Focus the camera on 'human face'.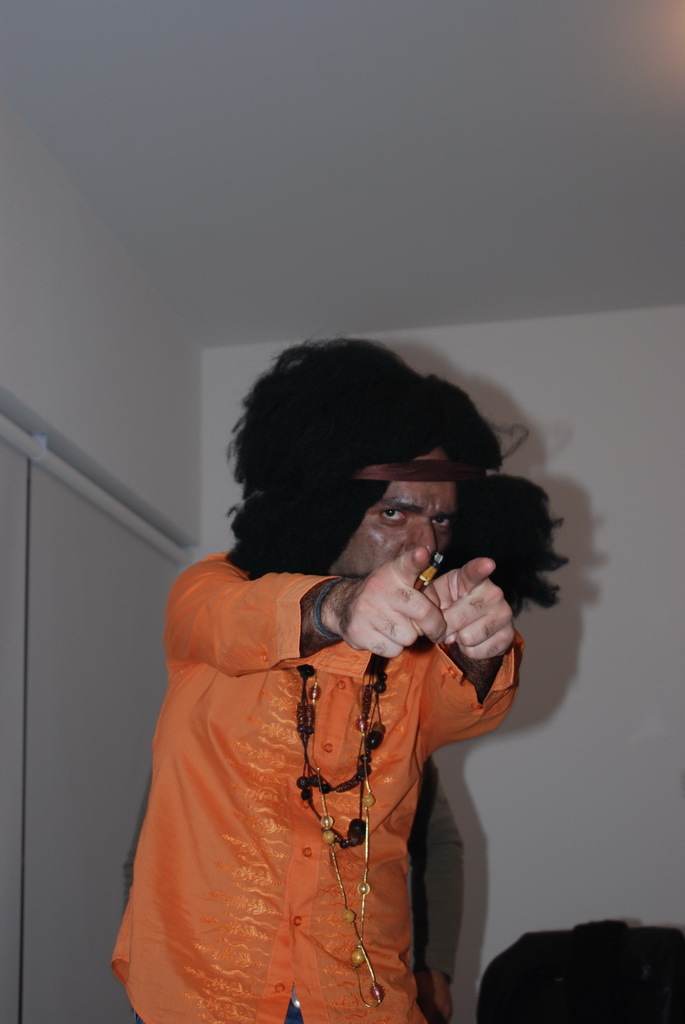
Focus region: select_region(340, 448, 460, 576).
